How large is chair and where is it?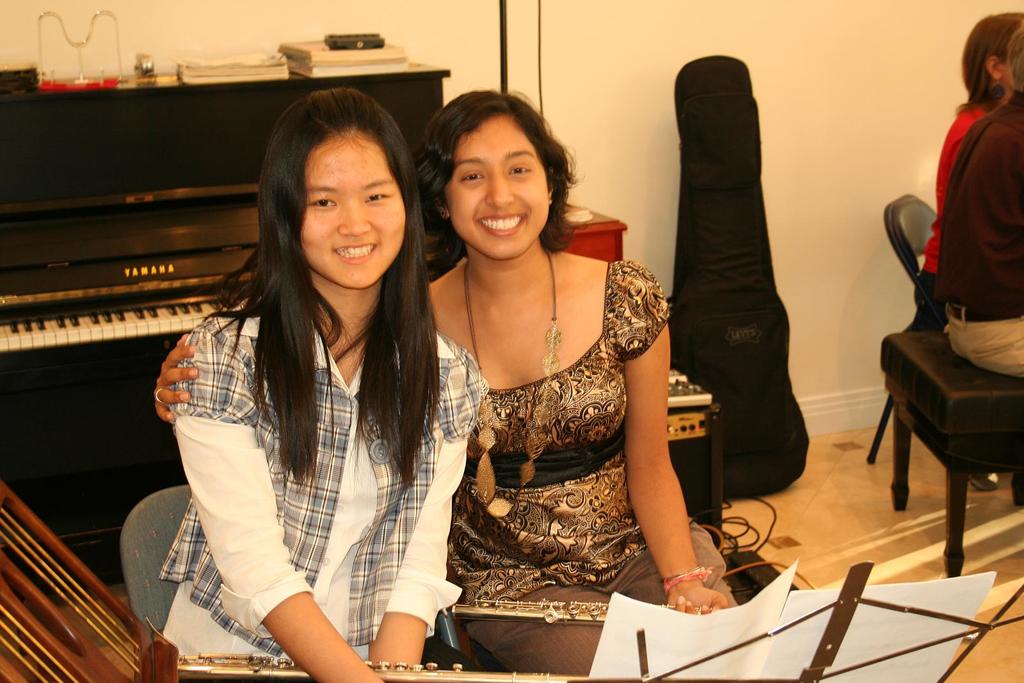
Bounding box: [884, 324, 1023, 577].
